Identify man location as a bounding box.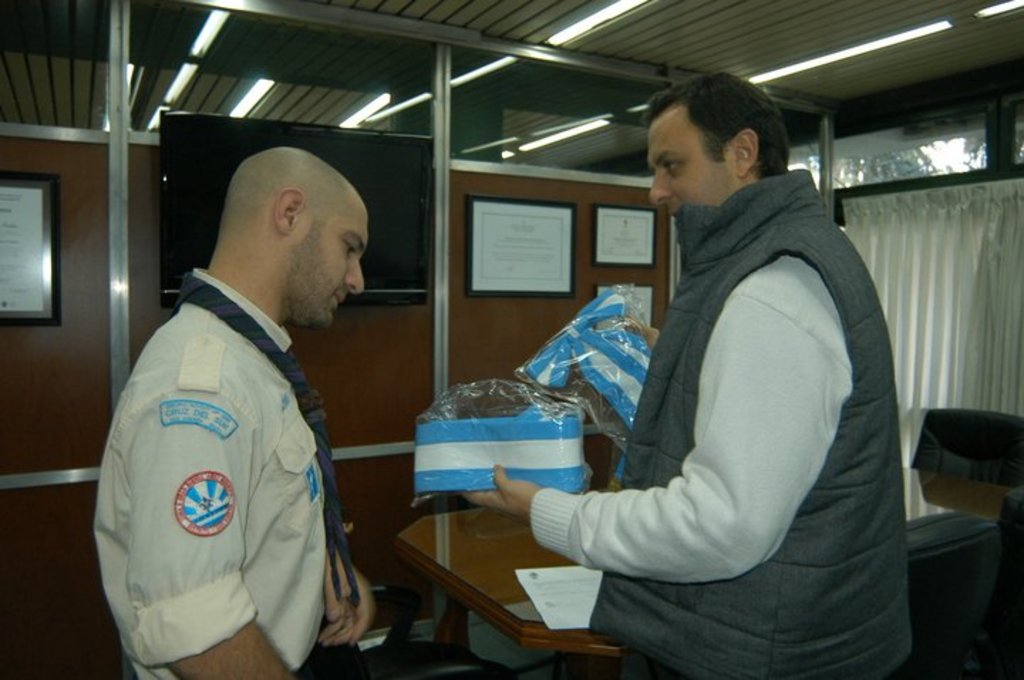
l=461, t=73, r=910, b=679.
